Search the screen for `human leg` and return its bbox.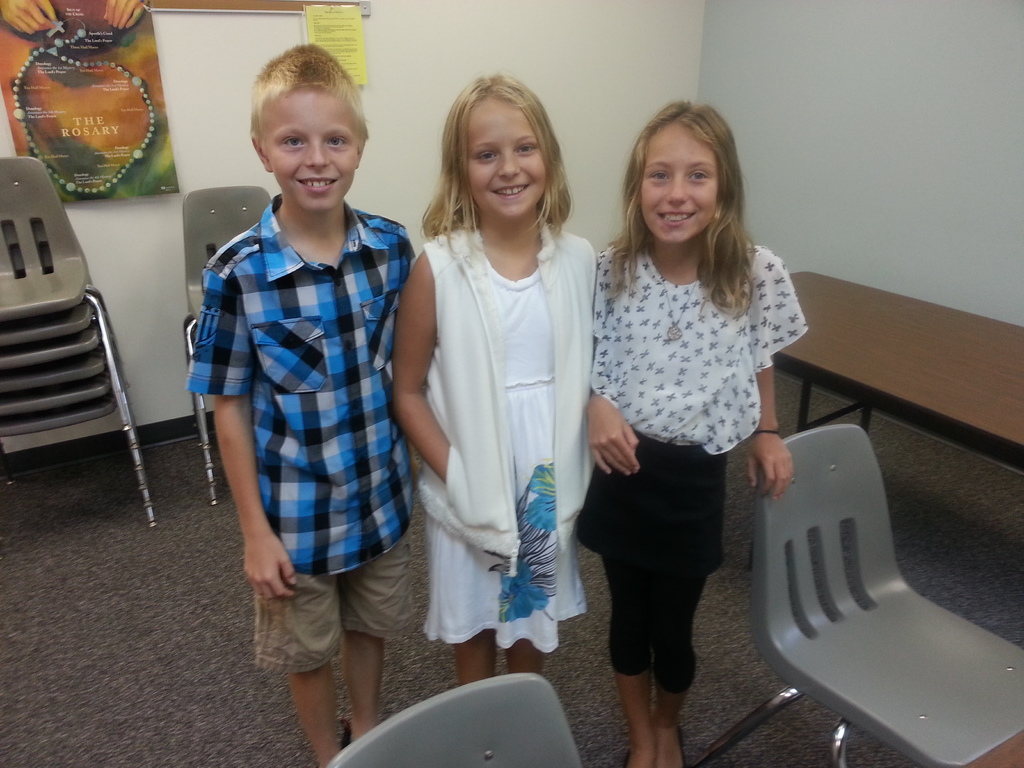
Found: [left=600, top=426, right=652, bottom=767].
